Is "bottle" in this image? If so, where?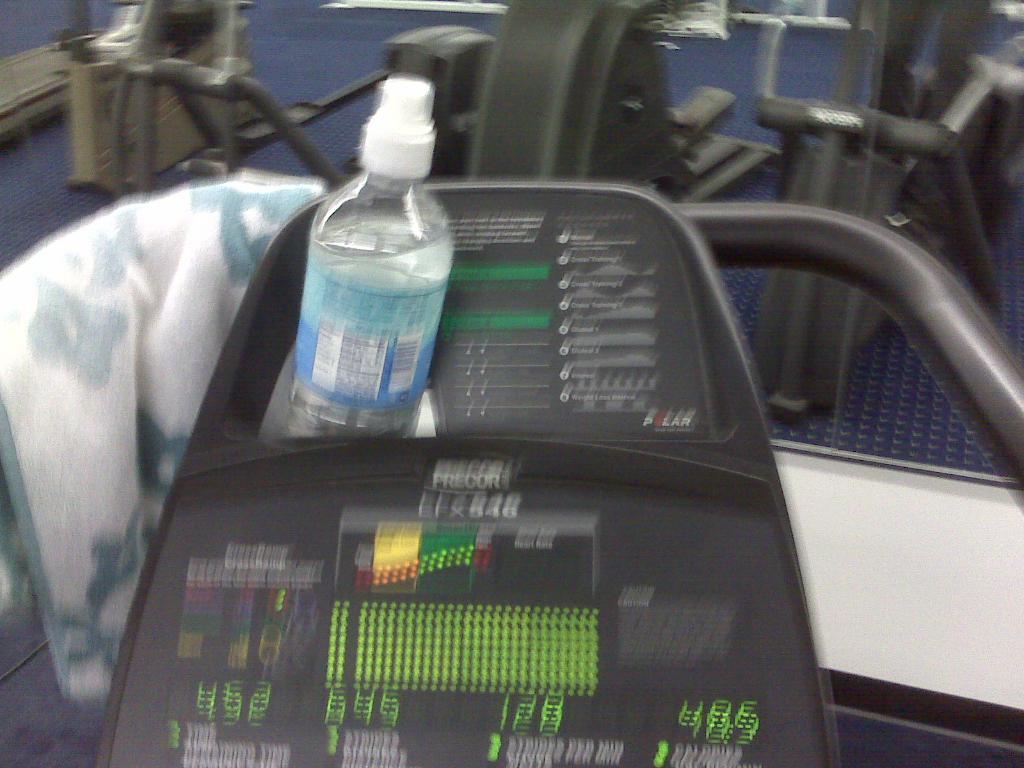
Yes, at bbox(280, 81, 454, 438).
